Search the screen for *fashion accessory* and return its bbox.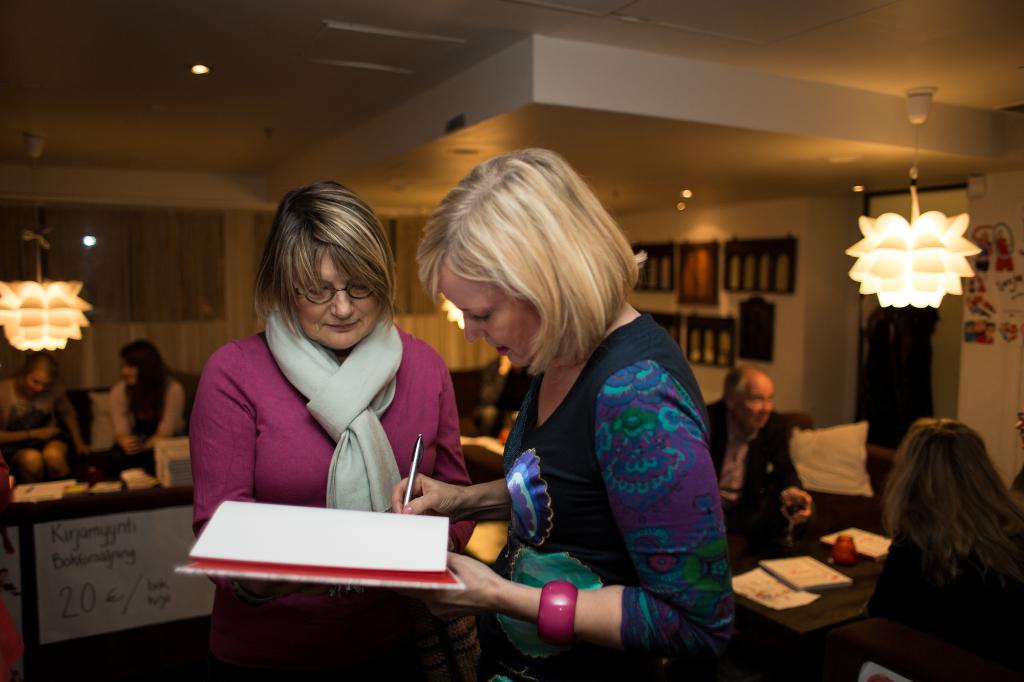
Found: rect(21, 425, 33, 441).
